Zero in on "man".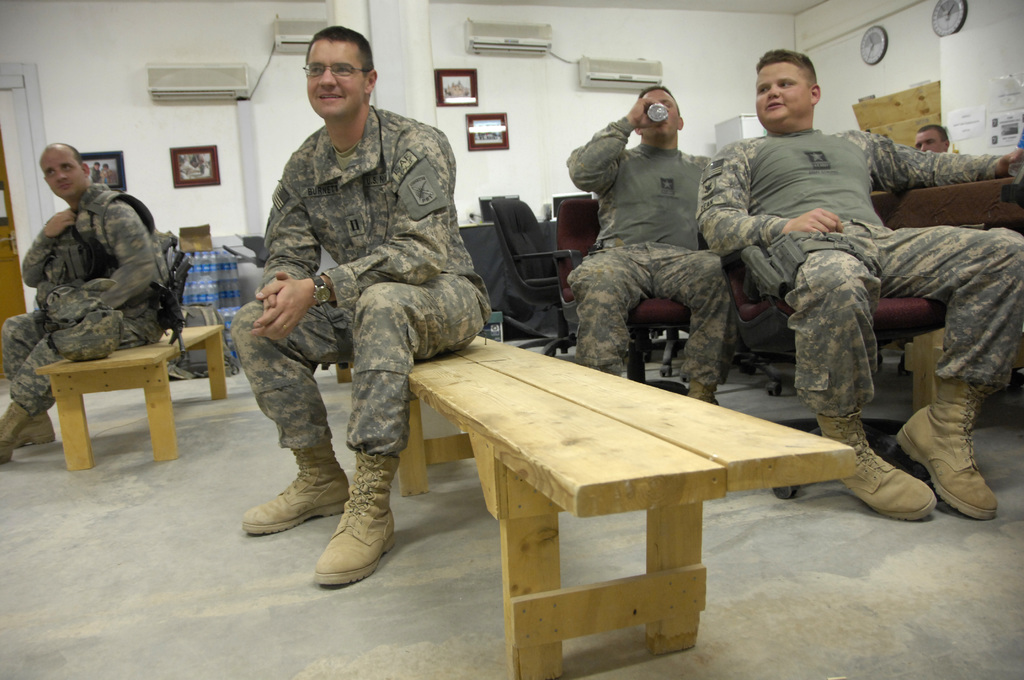
Zeroed in: 0/142/170/462.
